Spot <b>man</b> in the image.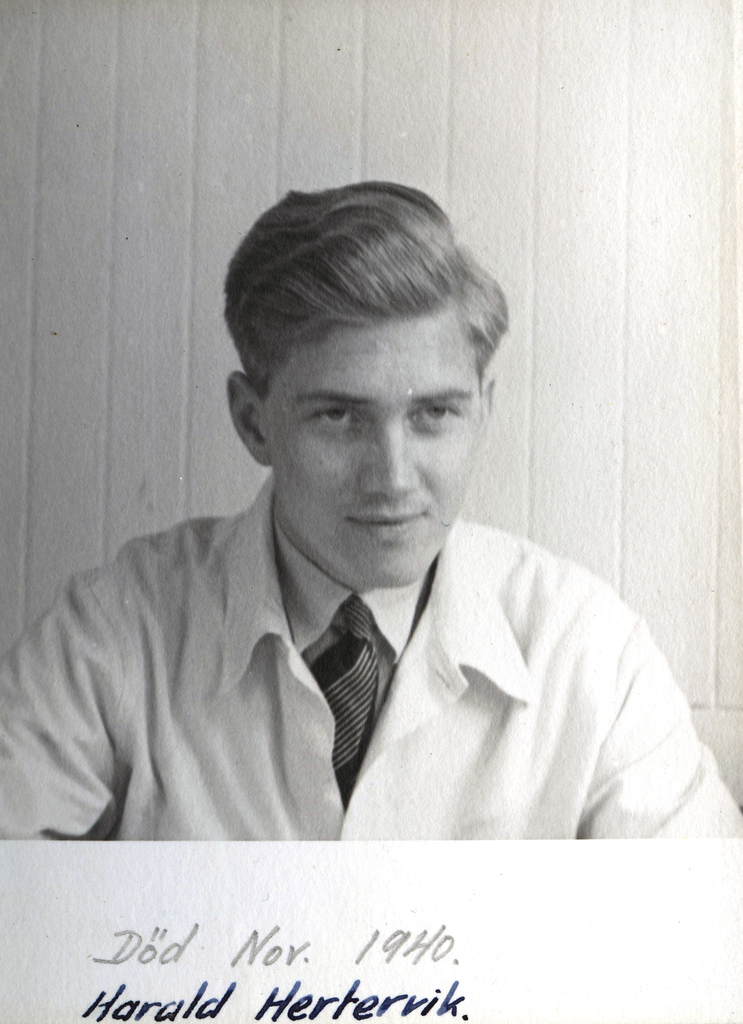
<b>man</b> found at {"left": 4, "top": 185, "right": 721, "bottom": 876}.
